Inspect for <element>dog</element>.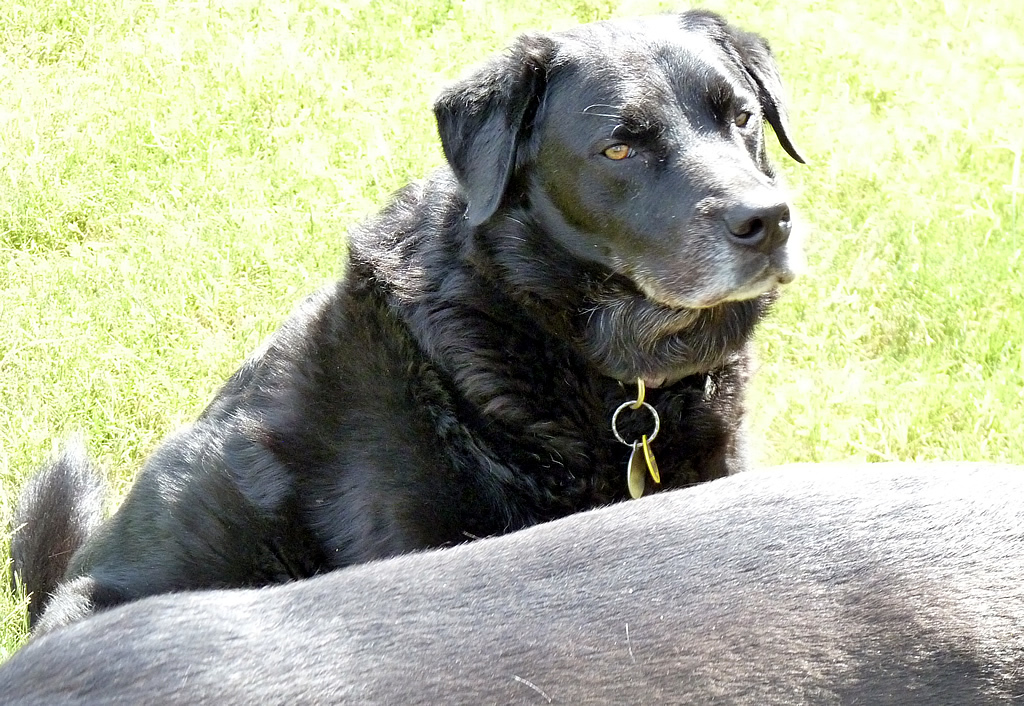
Inspection: <bbox>0, 461, 1023, 705</bbox>.
